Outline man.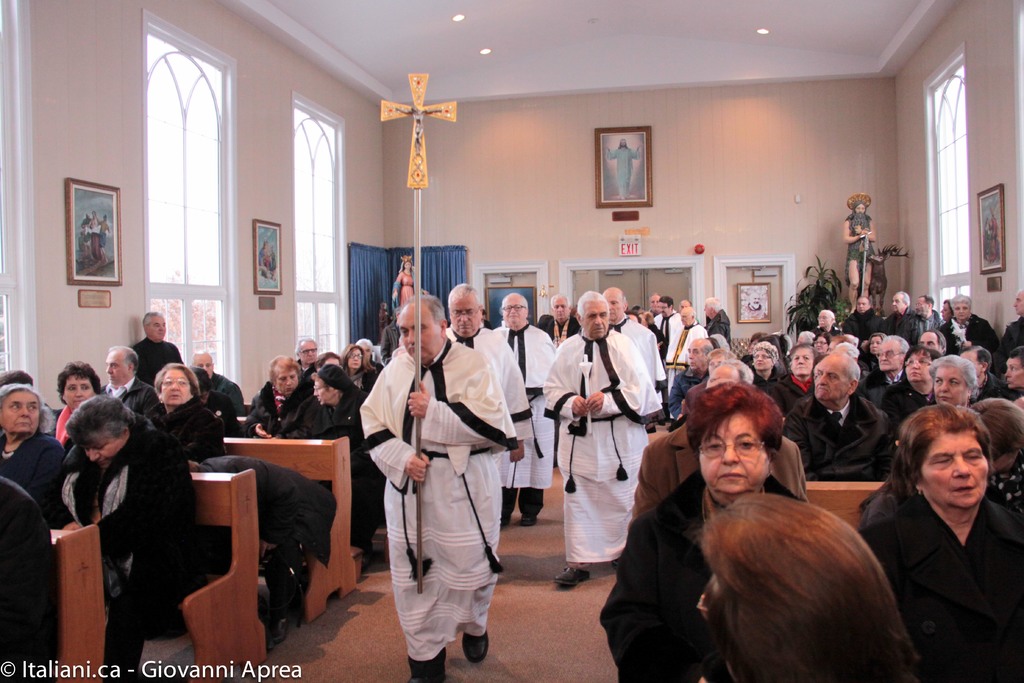
Outline: 666,333,713,424.
